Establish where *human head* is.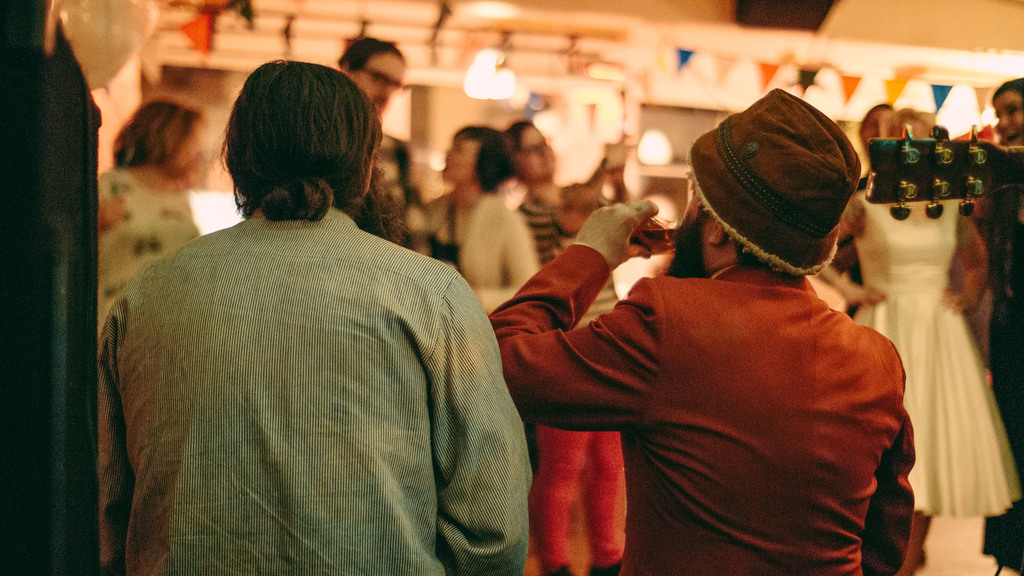
Established at l=989, t=76, r=1023, b=146.
